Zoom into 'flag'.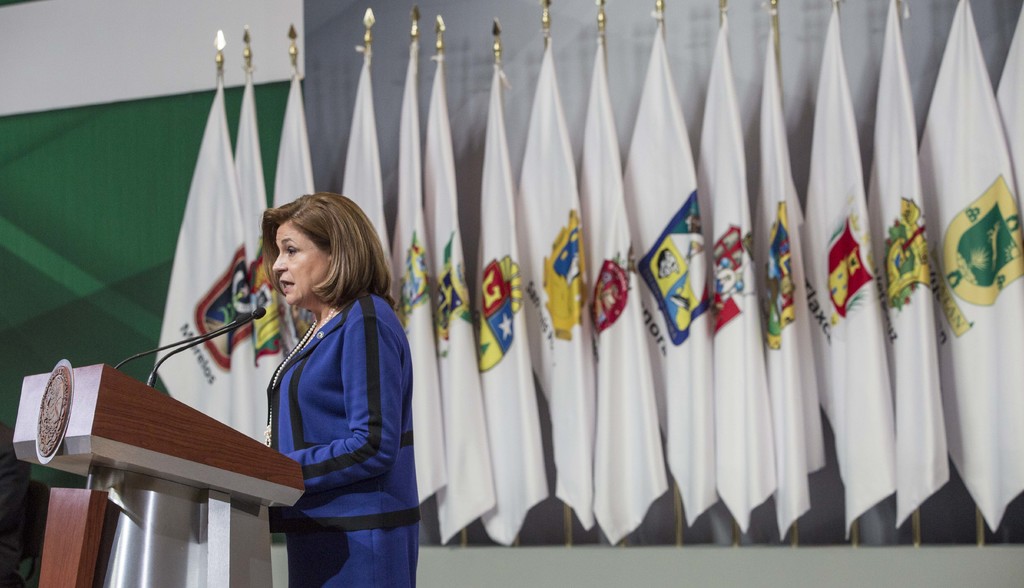
Zoom target: 760/29/828/548.
